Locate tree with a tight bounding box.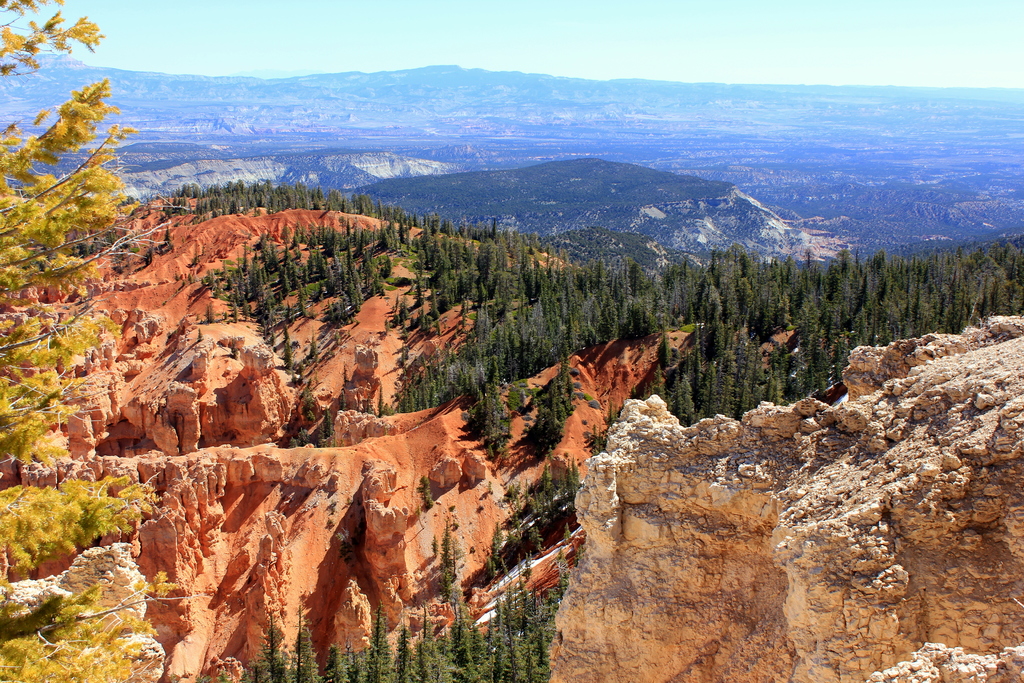
box=[416, 473, 436, 514].
